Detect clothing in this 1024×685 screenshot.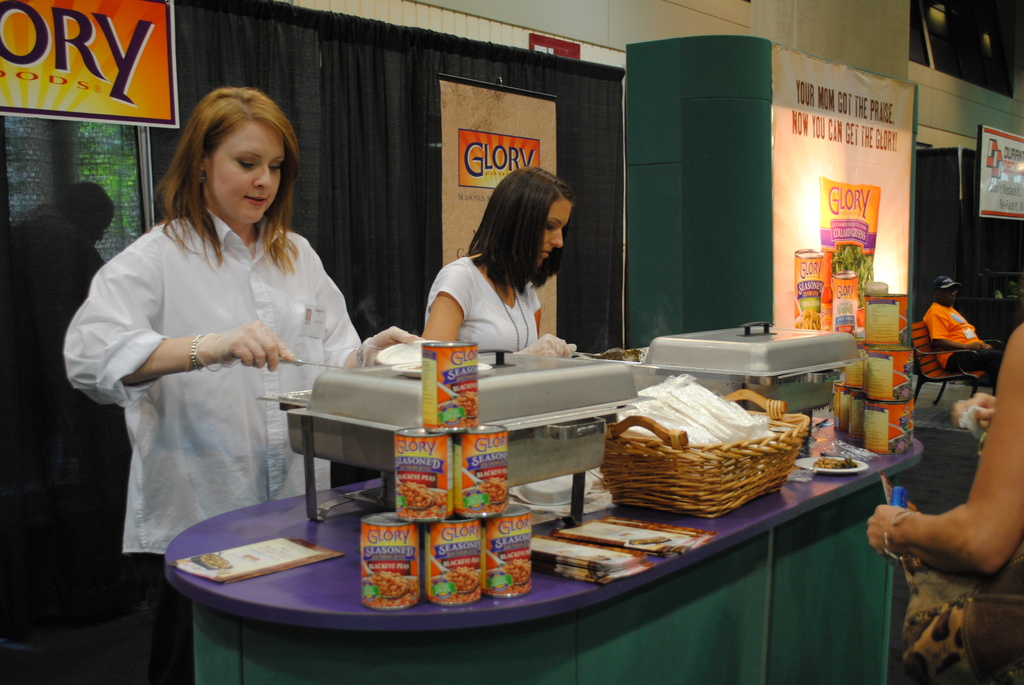
Detection: {"x1": 59, "y1": 209, "x2": 364, "y2": 551}.
